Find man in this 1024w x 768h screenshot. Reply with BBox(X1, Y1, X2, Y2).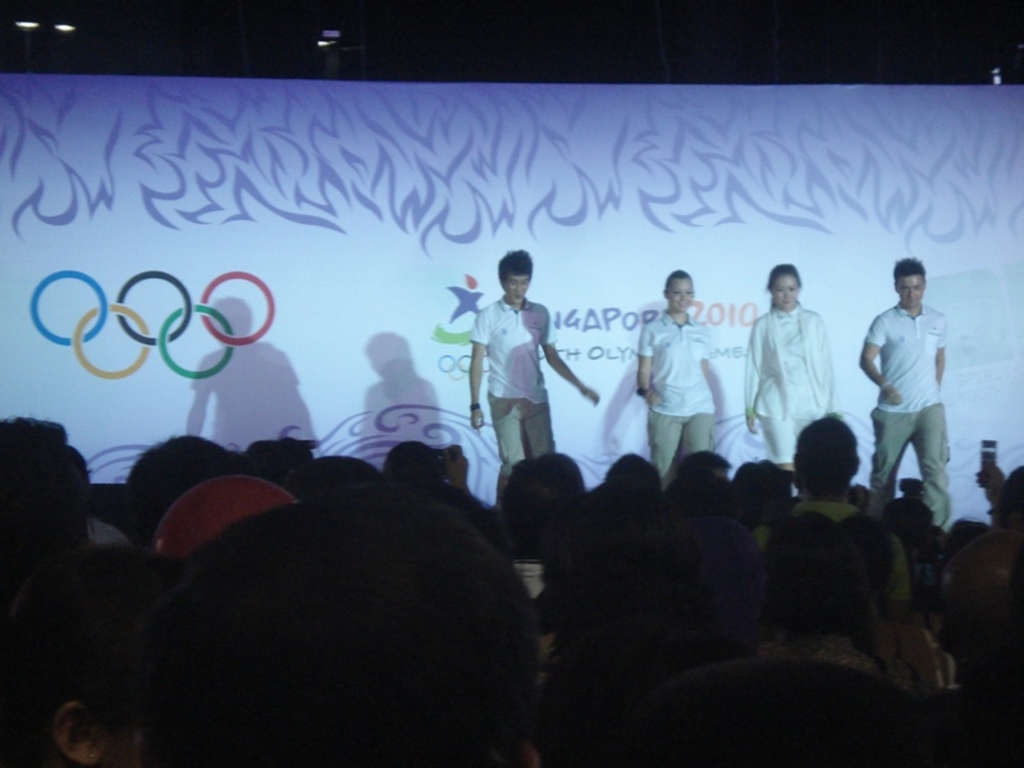
BBox(860, 247, 969, 532).
